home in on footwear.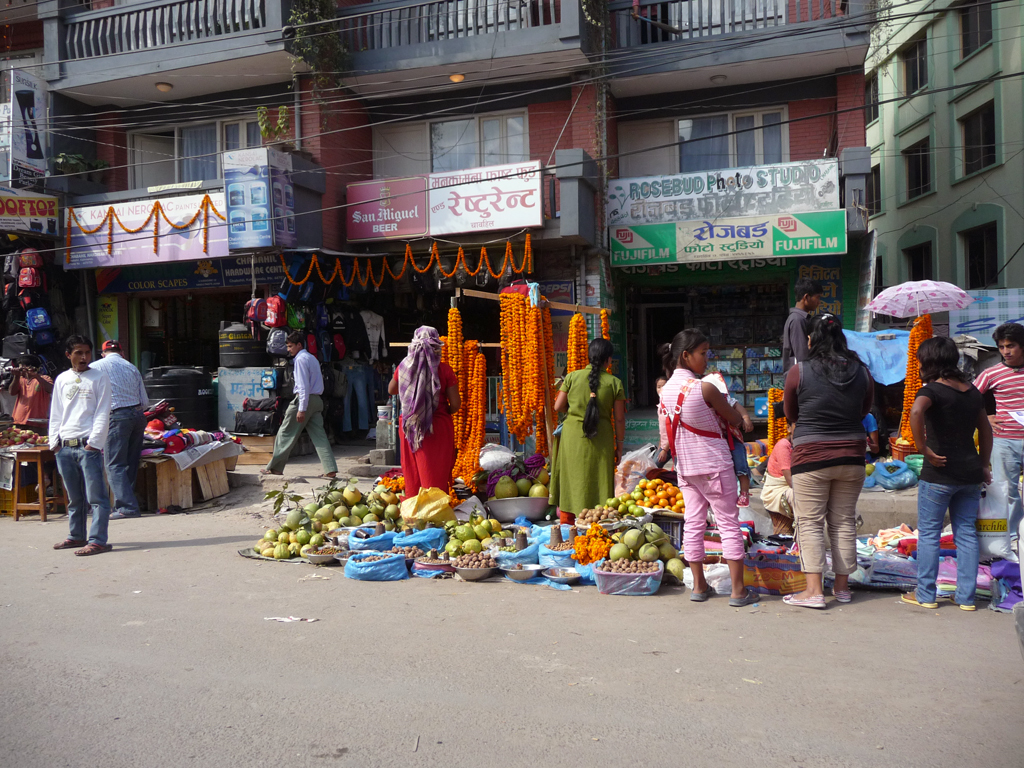
Homed in at {"x1": 57, "y1": 535, "x2": 89, "y2": 548}.
